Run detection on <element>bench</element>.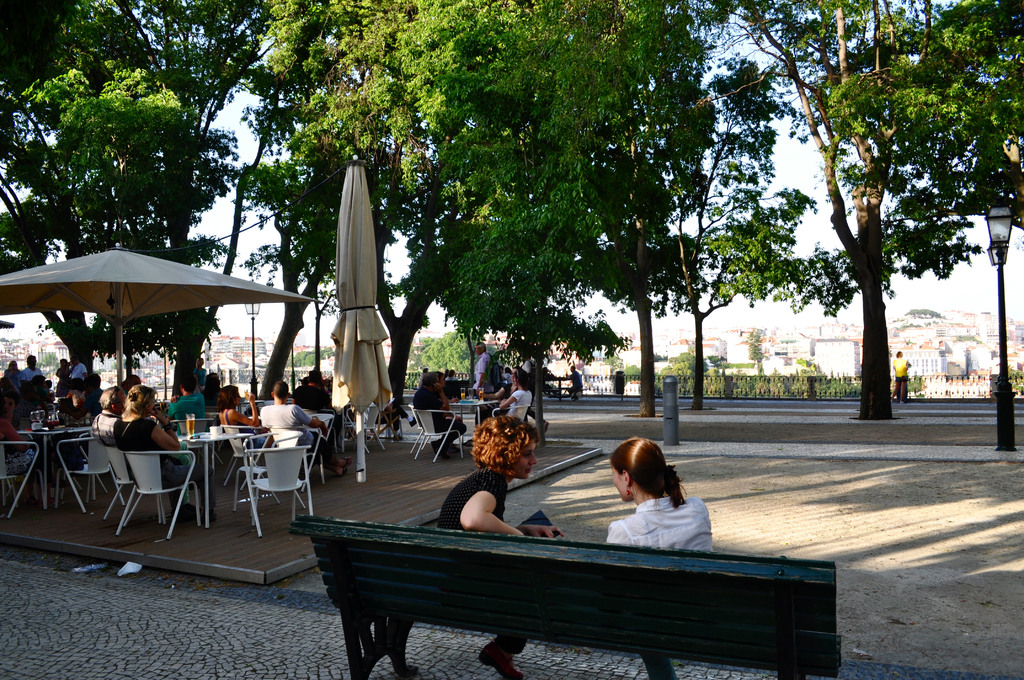
Result: [413,386,420,390].
